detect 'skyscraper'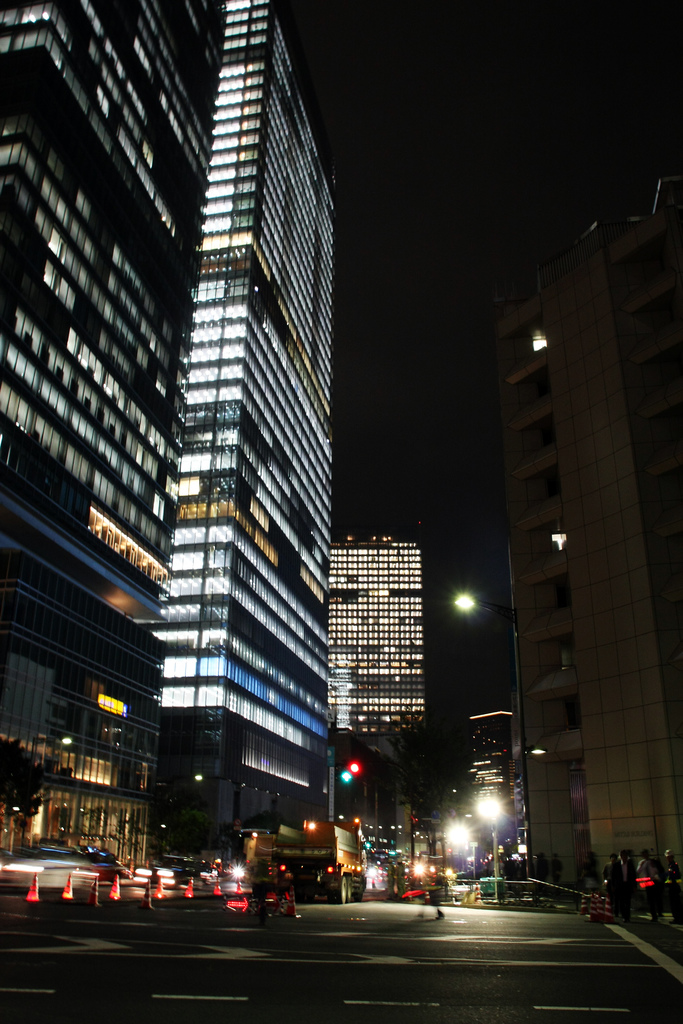
{"left": 85, "top": 1, "right": 377, "bottom": 920}
